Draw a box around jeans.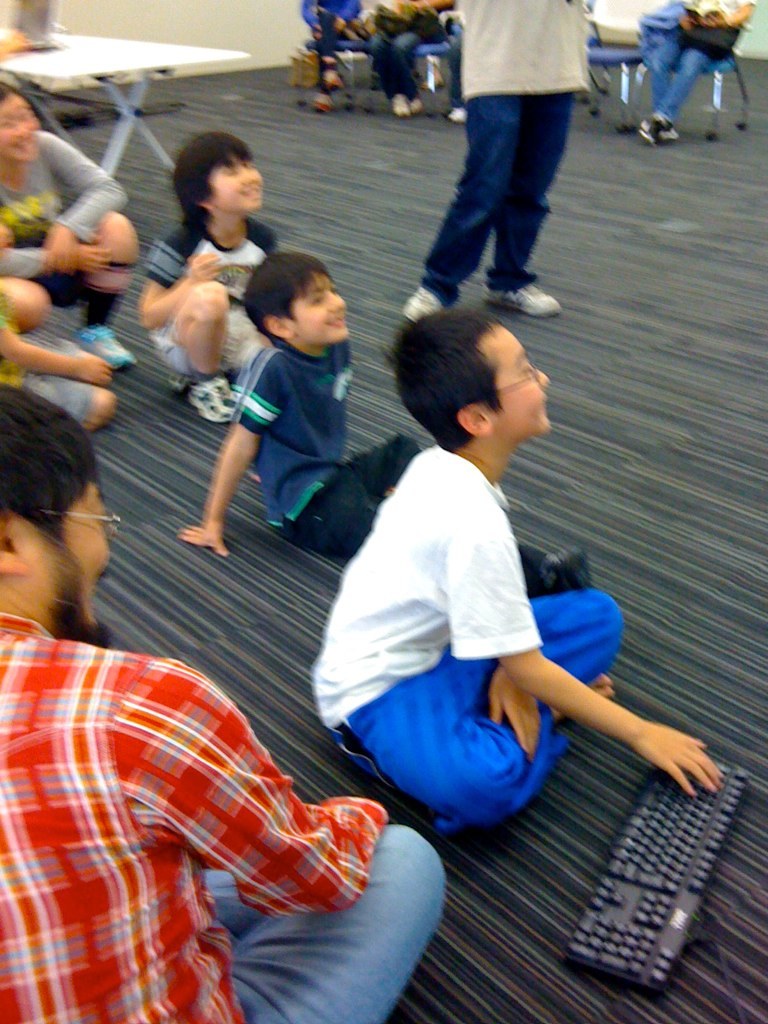
[373,33,425,93].
